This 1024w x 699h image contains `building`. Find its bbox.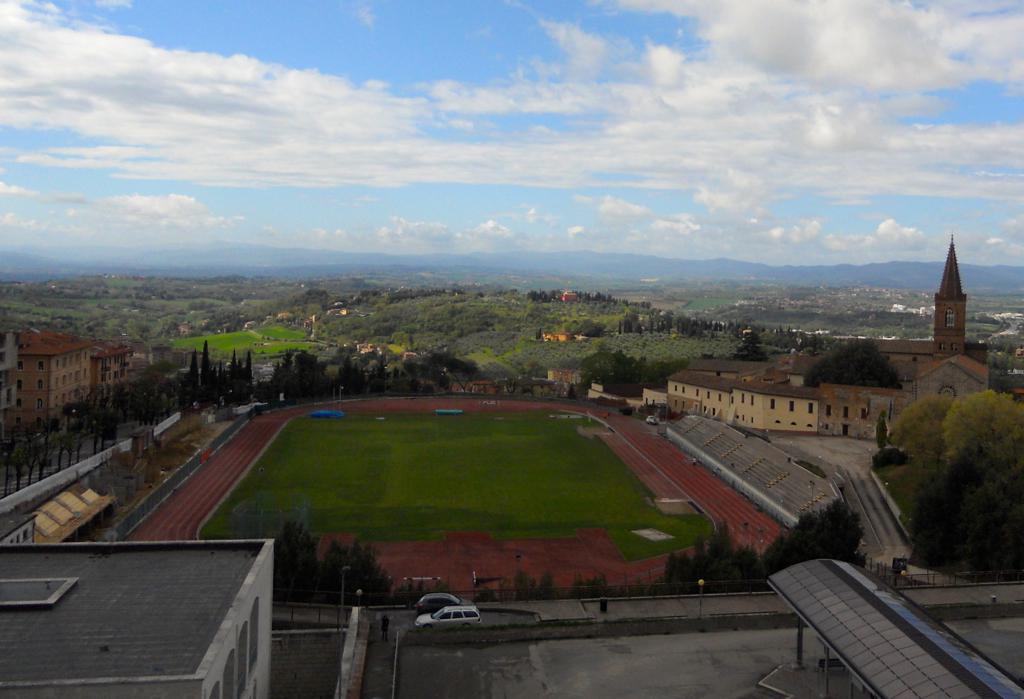
crop(5, 327, 96, 432).
